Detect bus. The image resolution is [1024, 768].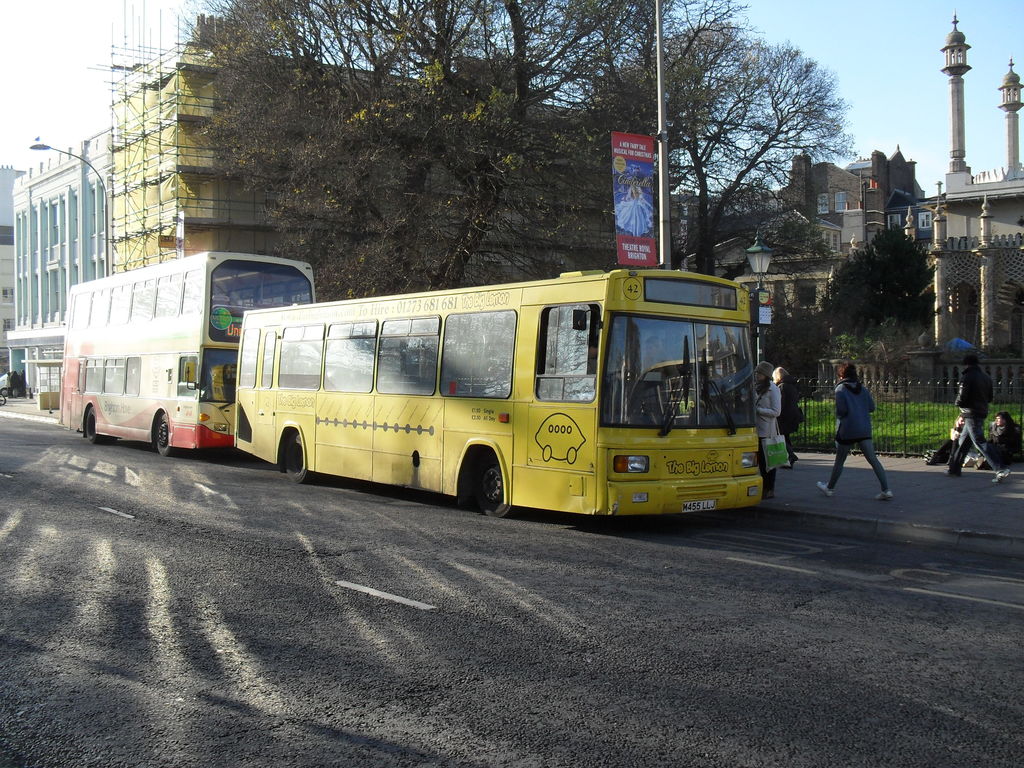
bbox=[59, 252, 316, 456].
